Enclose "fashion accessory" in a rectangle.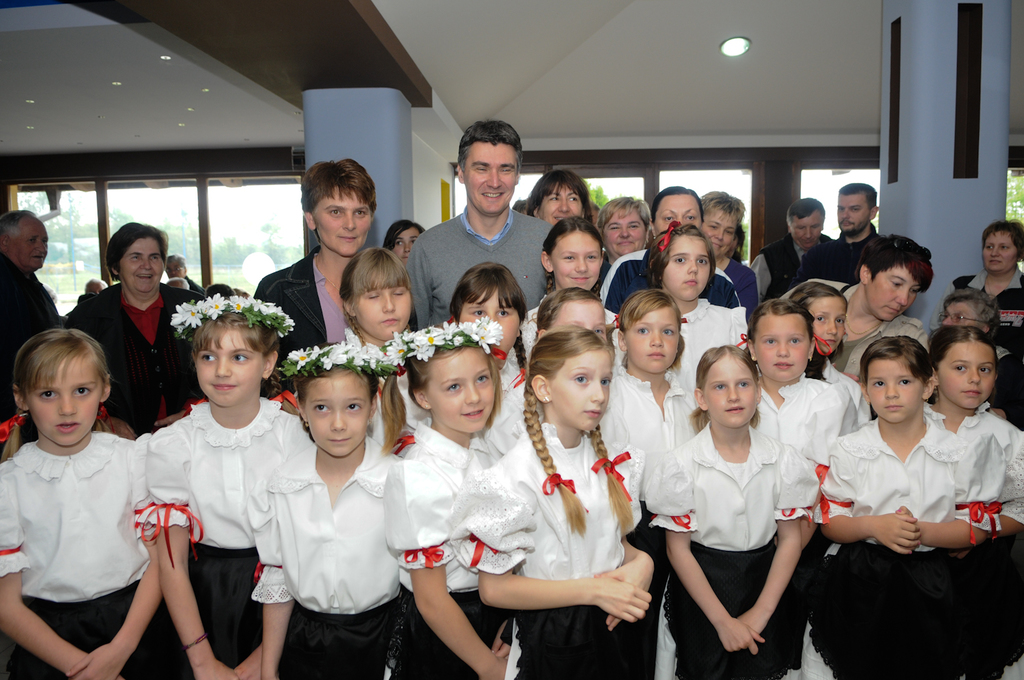
{"x1": 492, "y1": 344, "x2": 504, "y2": 361}.
